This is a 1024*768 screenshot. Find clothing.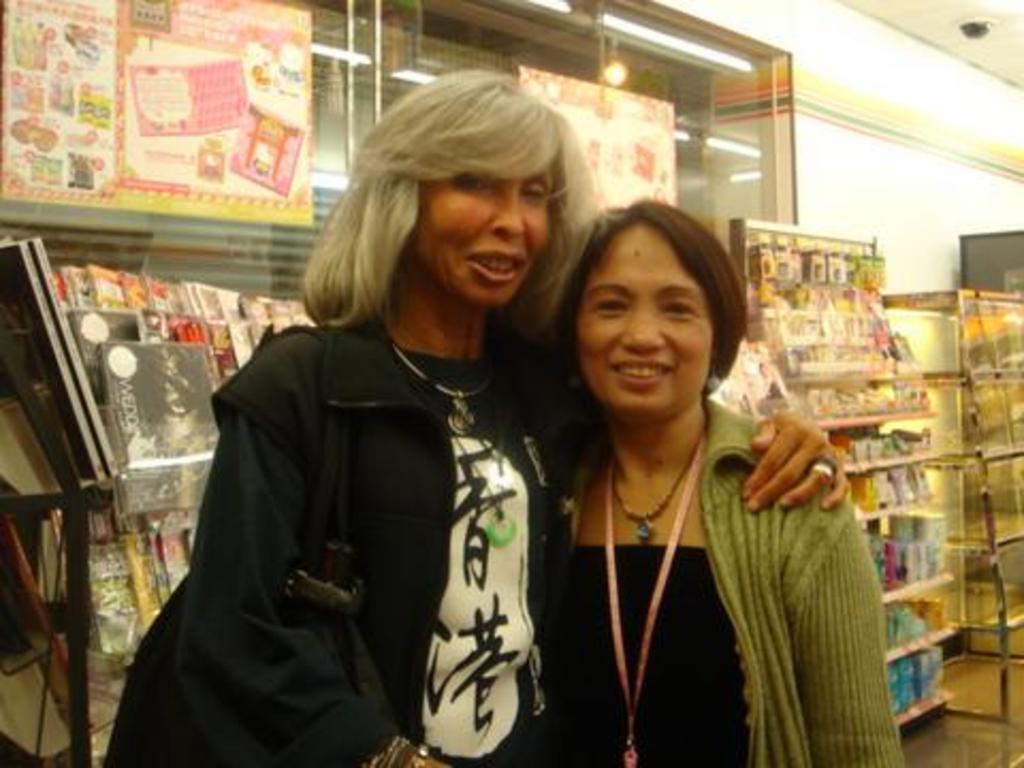
Bounding box: (542,399,909,766).
